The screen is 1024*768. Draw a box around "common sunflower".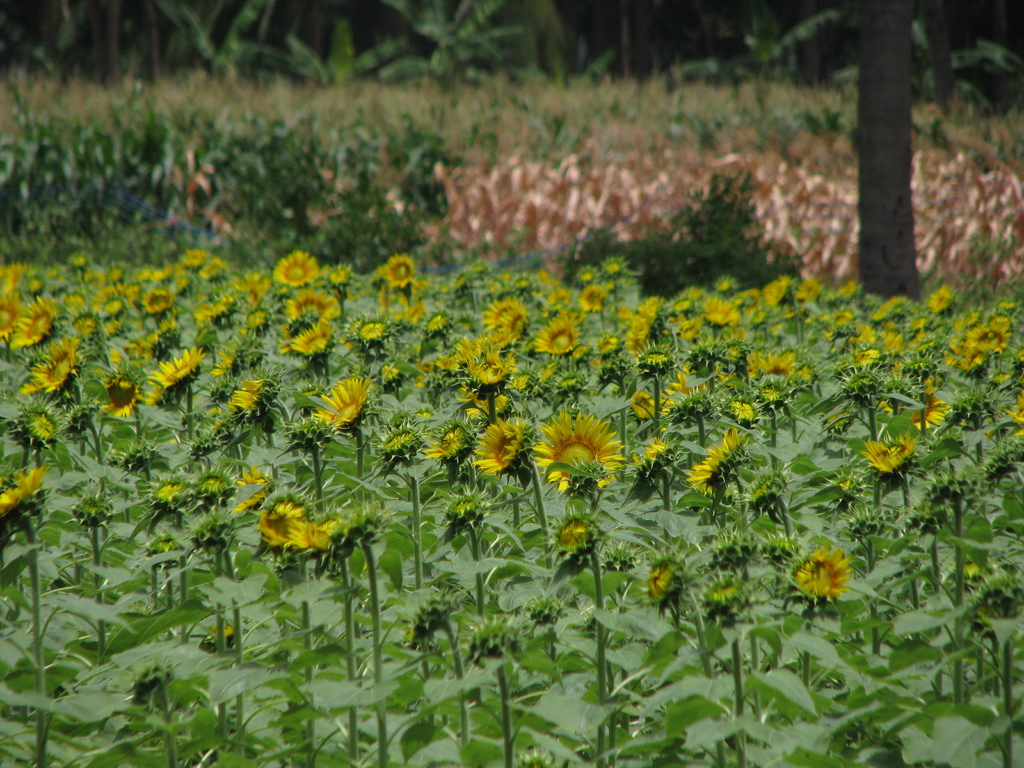
0, 470, 44, 534.
